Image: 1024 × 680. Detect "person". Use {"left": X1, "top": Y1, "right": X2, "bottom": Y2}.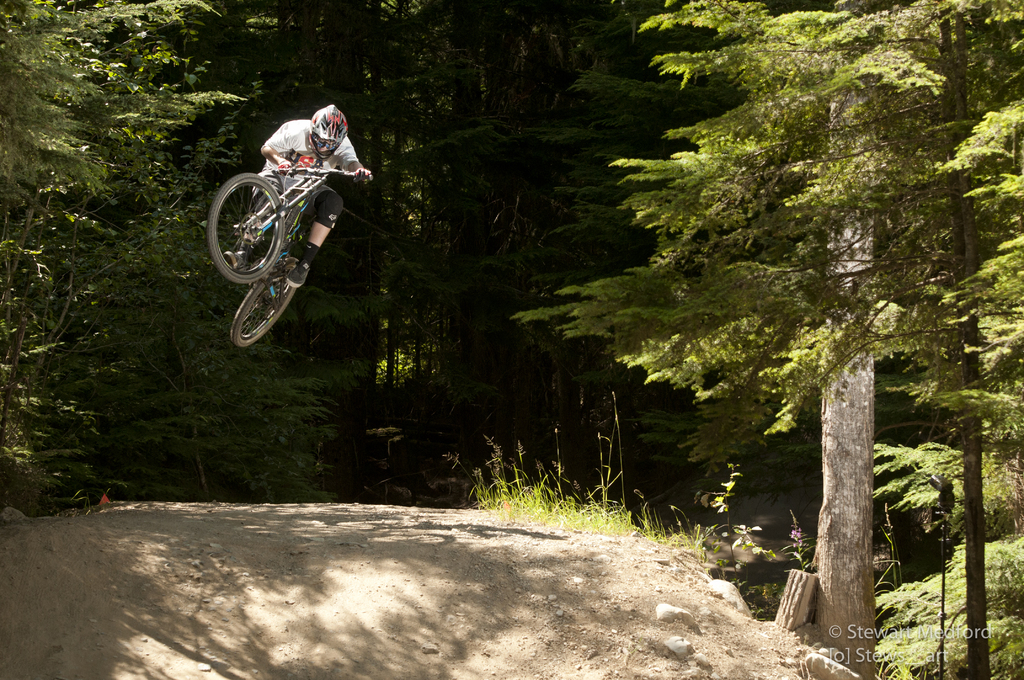
{"left": 219, "top": 103, "right": 372, "bottom": 288}.
